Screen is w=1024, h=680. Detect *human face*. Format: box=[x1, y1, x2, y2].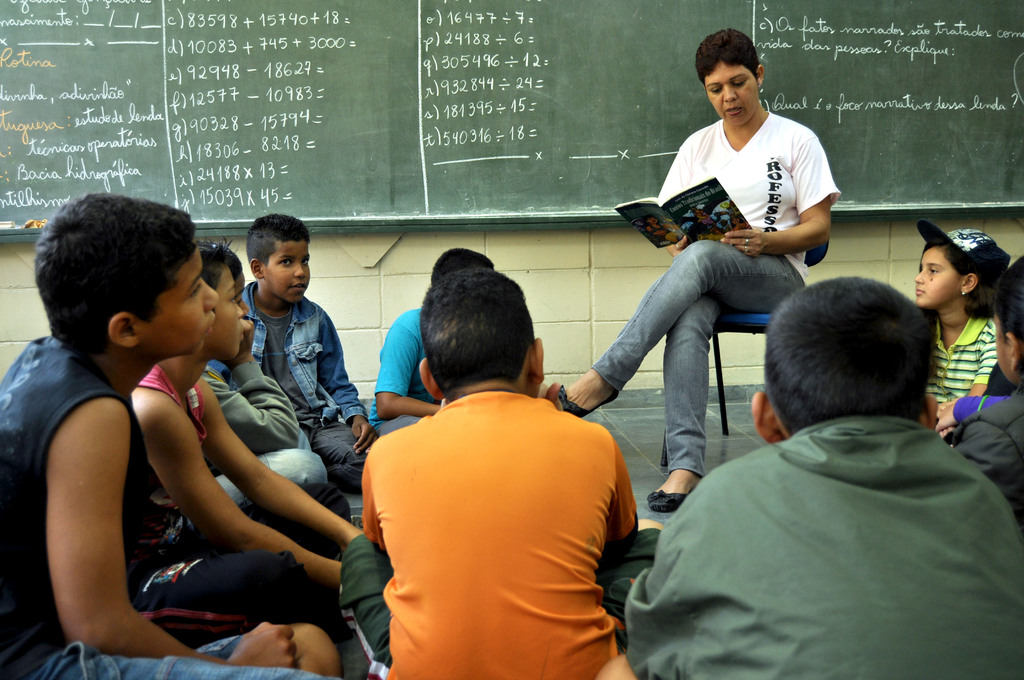
box=[212, 270, 243, 352].
